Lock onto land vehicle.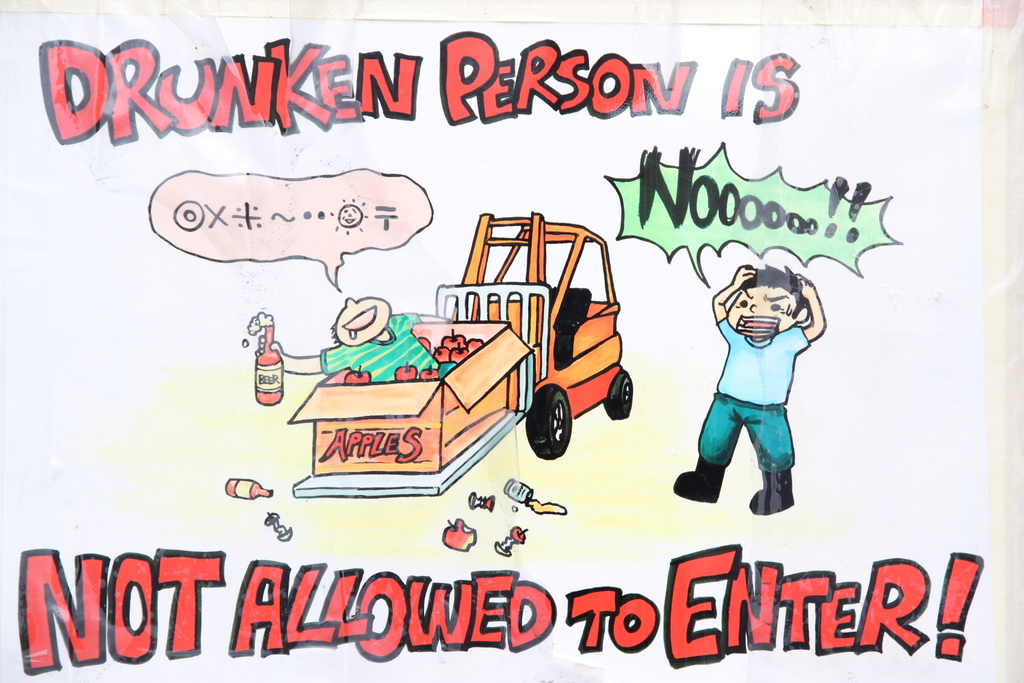
Locked: bbox=[316, 233, 654, 478].
